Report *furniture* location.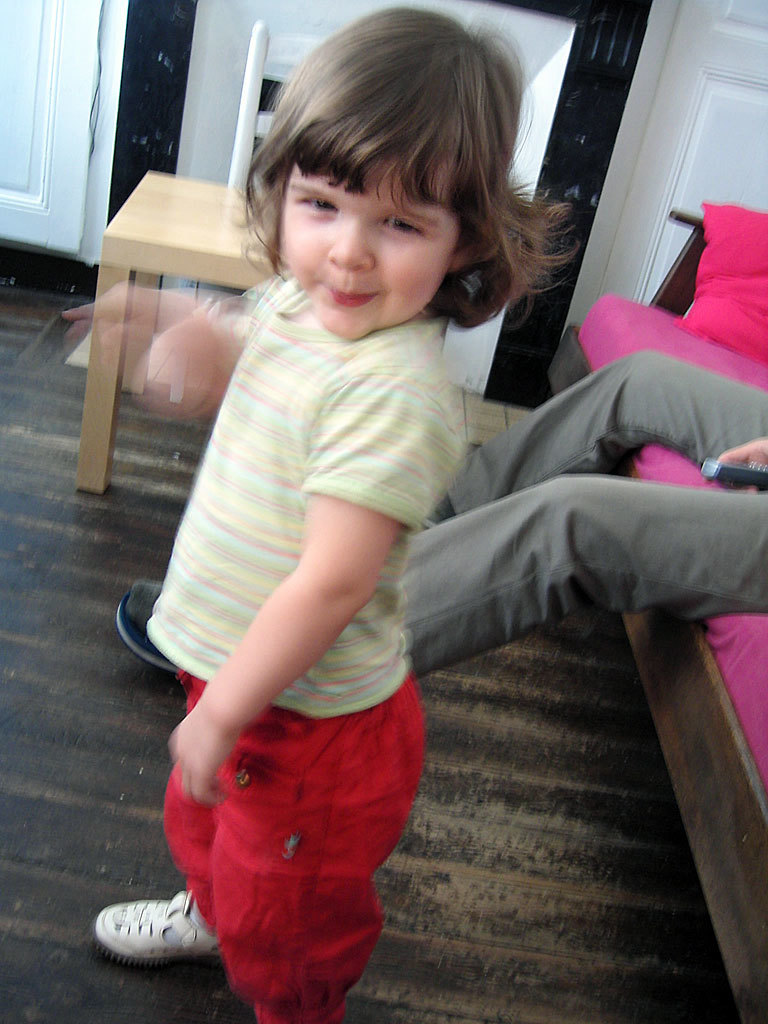
Report: [x1=165, y1=22, x2=335, y2=405].
